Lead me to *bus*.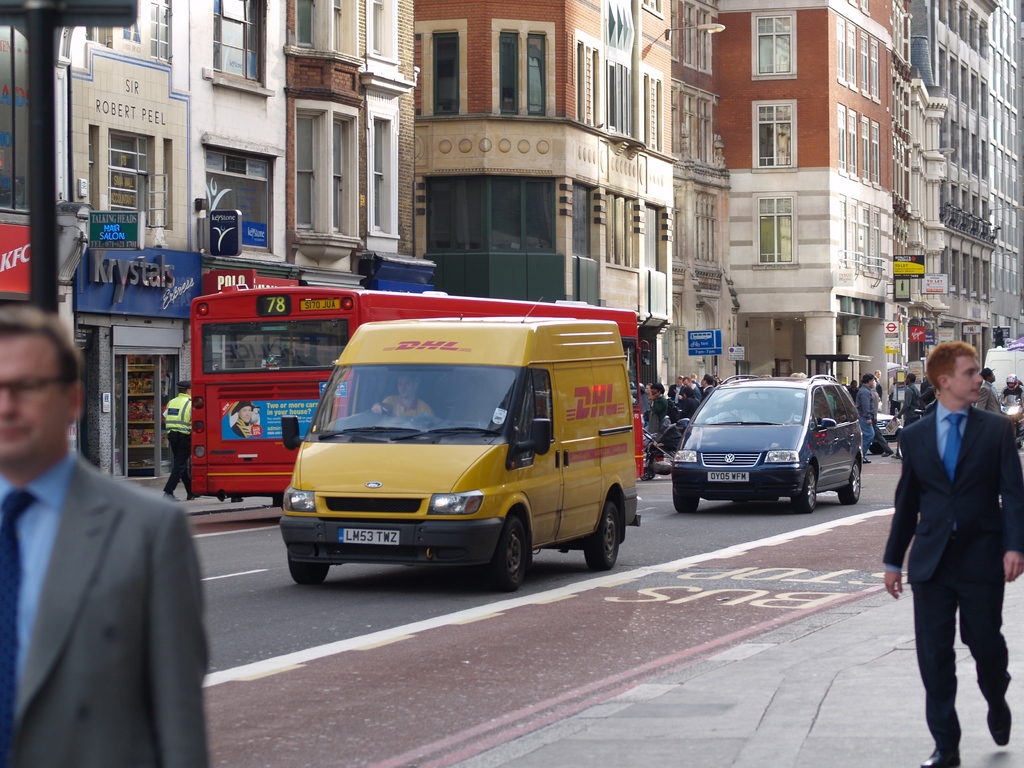
Lead to 191,284,645,506.
